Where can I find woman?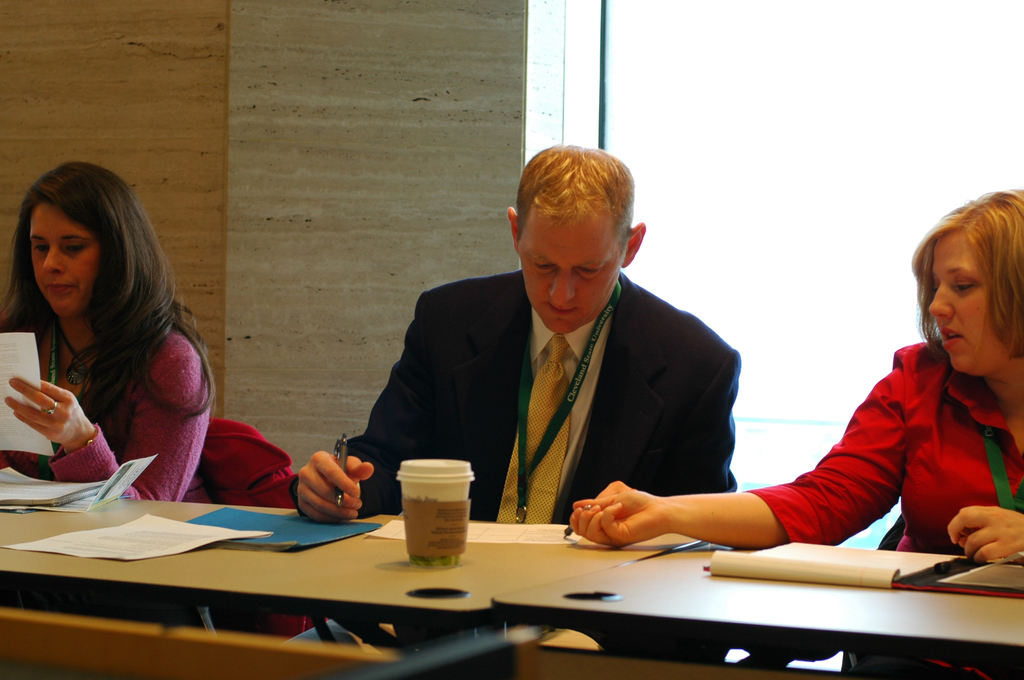
You can find it at {"x1": 0, "y1": 158, "x2": 222, "y2": 505}.
